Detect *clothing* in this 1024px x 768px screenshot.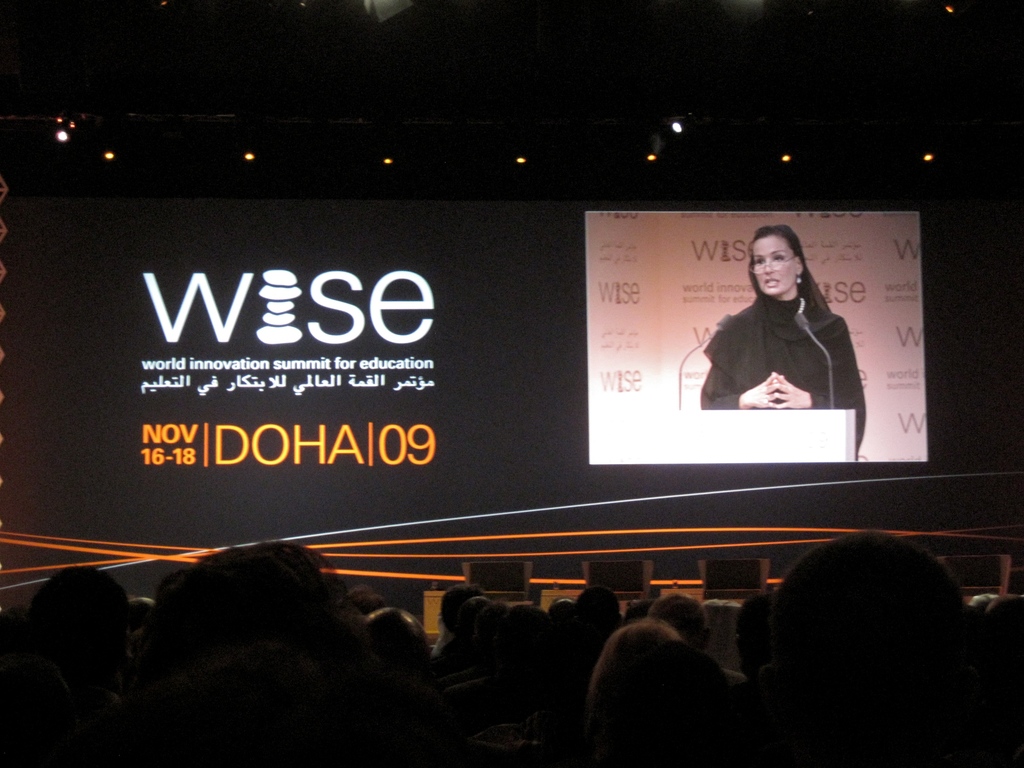
Detection: (left=460, top=646, right=557, bottom=730).
